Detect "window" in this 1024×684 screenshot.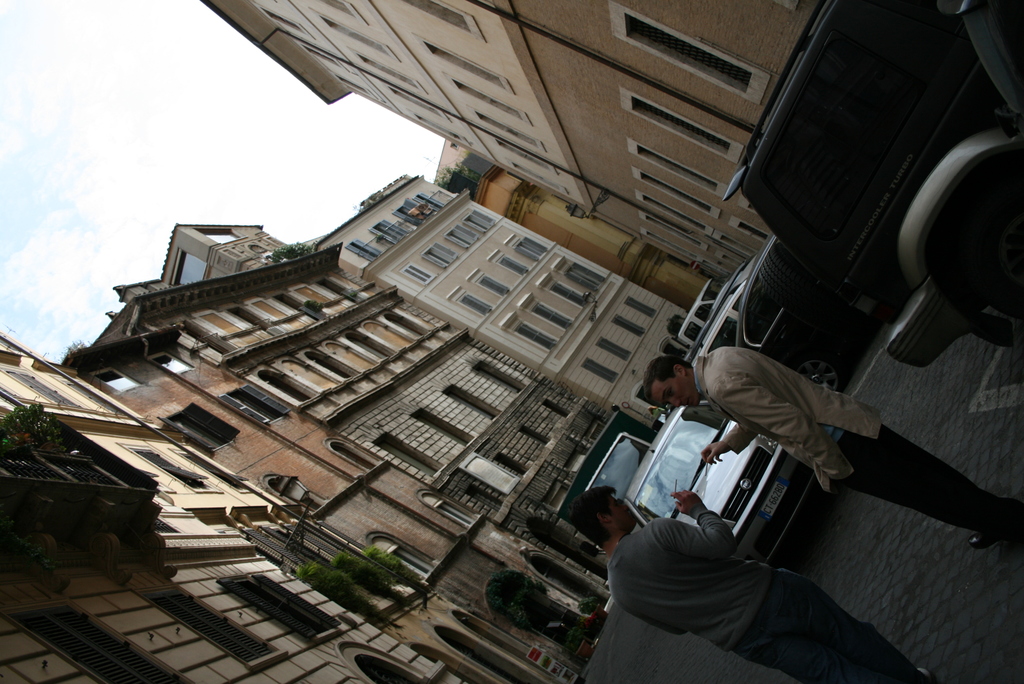
Detection: bbox=[404, 0, 484, 42].
